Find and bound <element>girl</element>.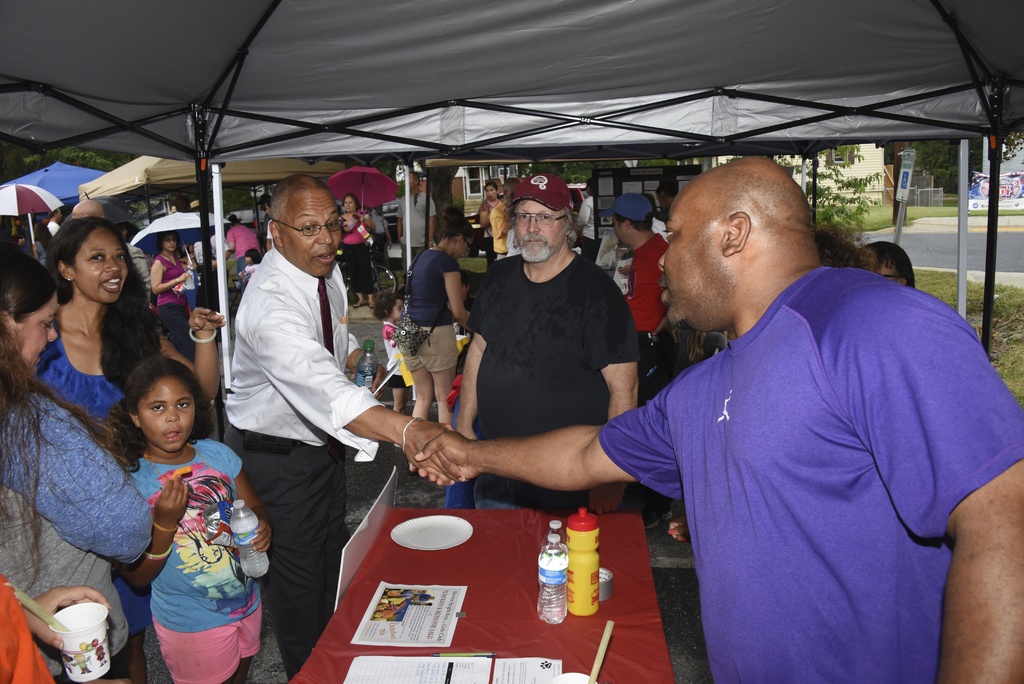
Bound: box(371, 292, 407, 411).
